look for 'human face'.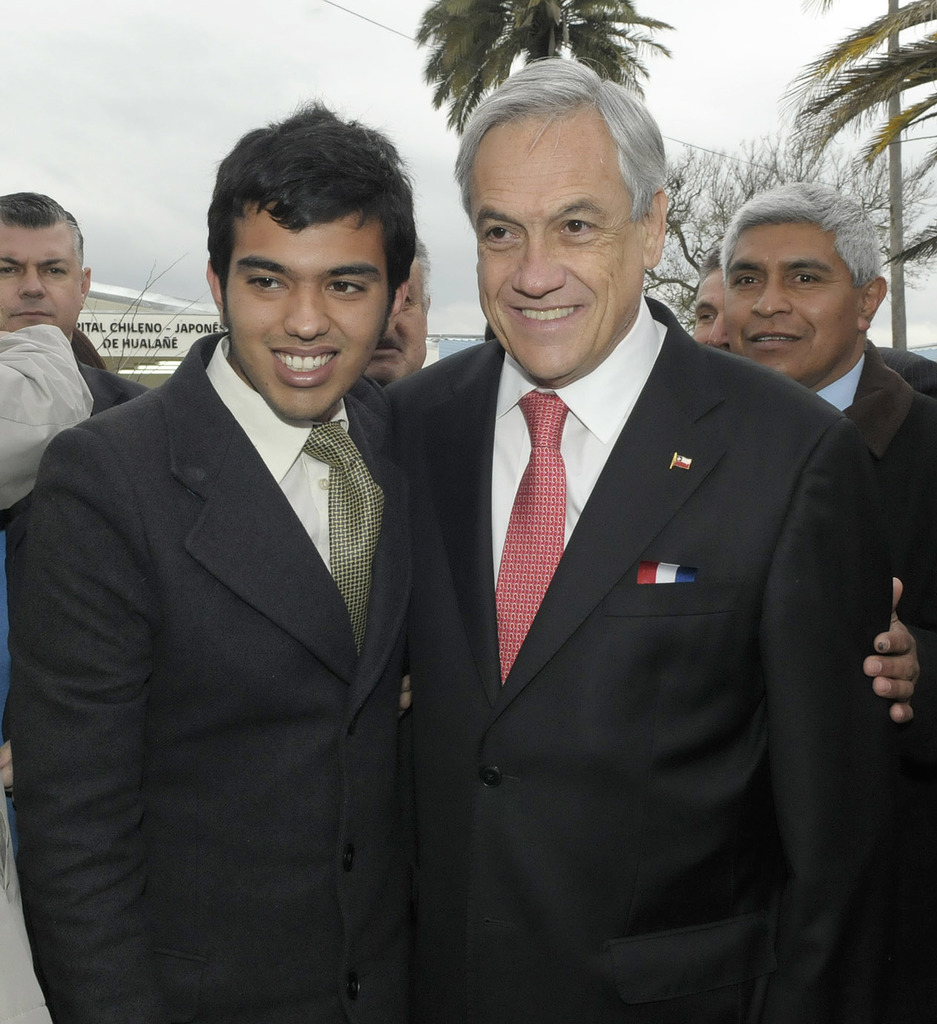
Found: bbox=(0, 224, 85, 338).
